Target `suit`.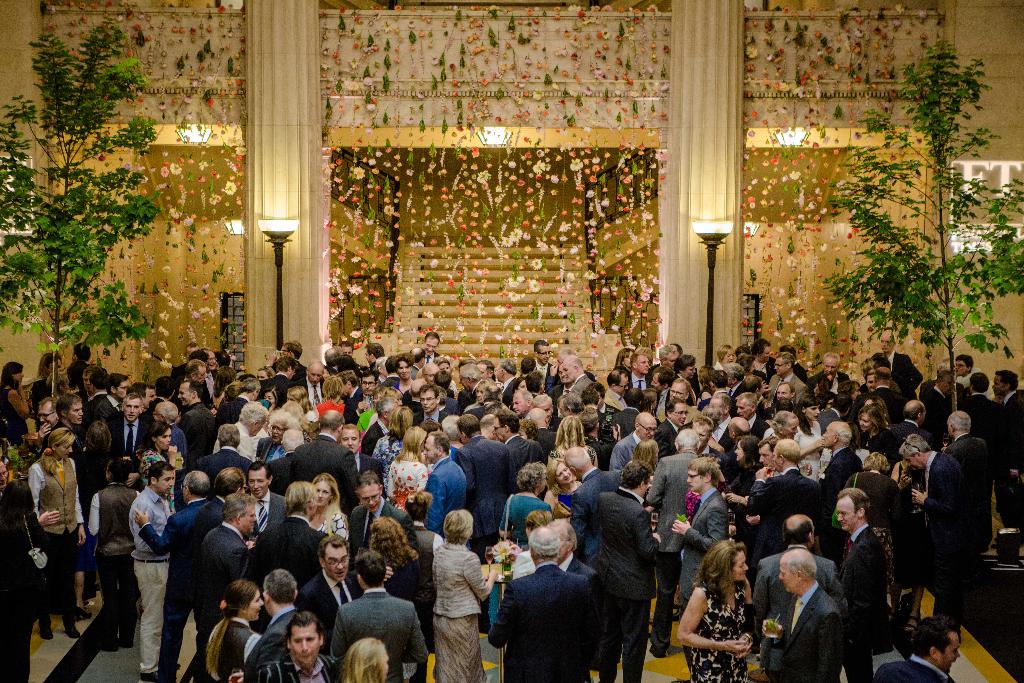
Target region: 749 543 840 632.
